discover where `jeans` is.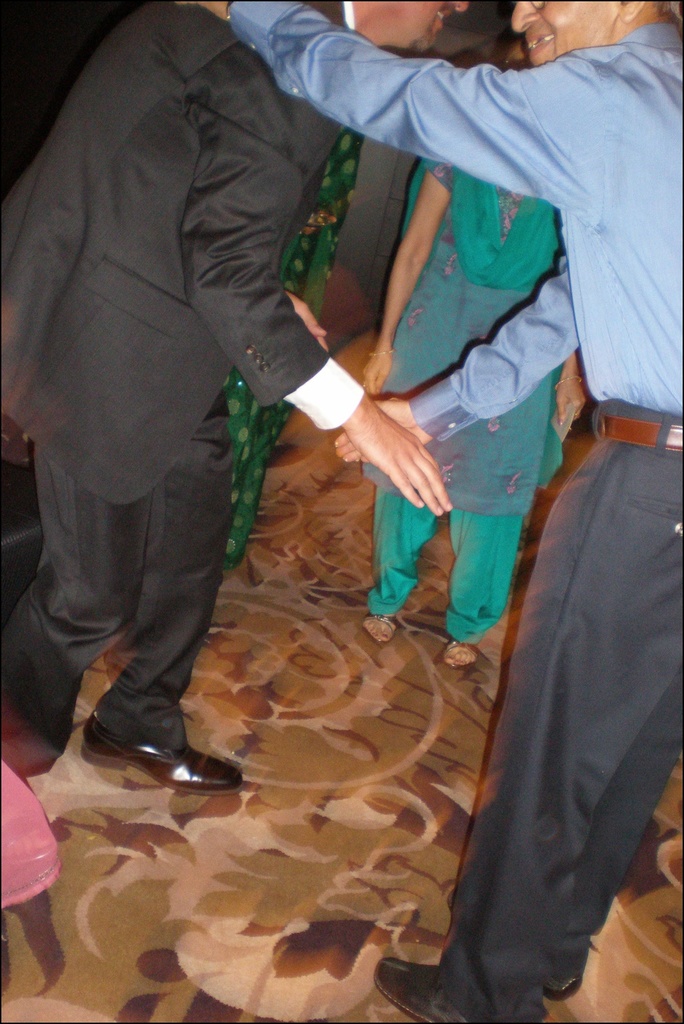
Discovered at [left=423, top=449, right=683, bottom=1020].
